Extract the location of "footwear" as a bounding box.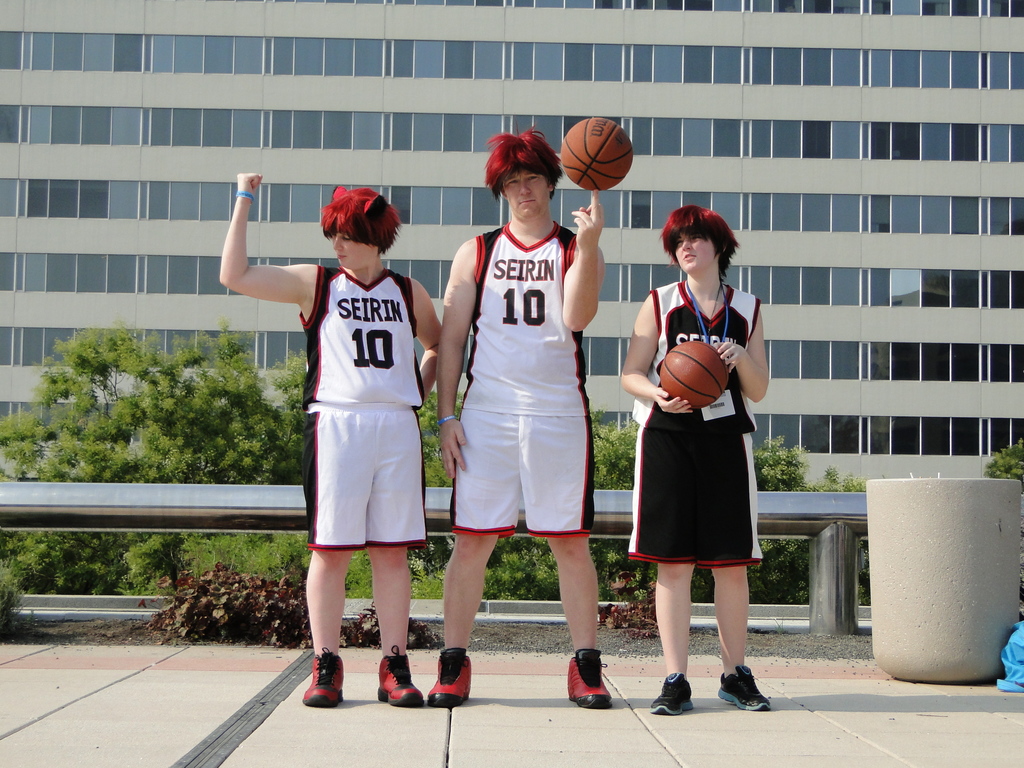
x1=301, y1=646, x2=347, y2=708.
